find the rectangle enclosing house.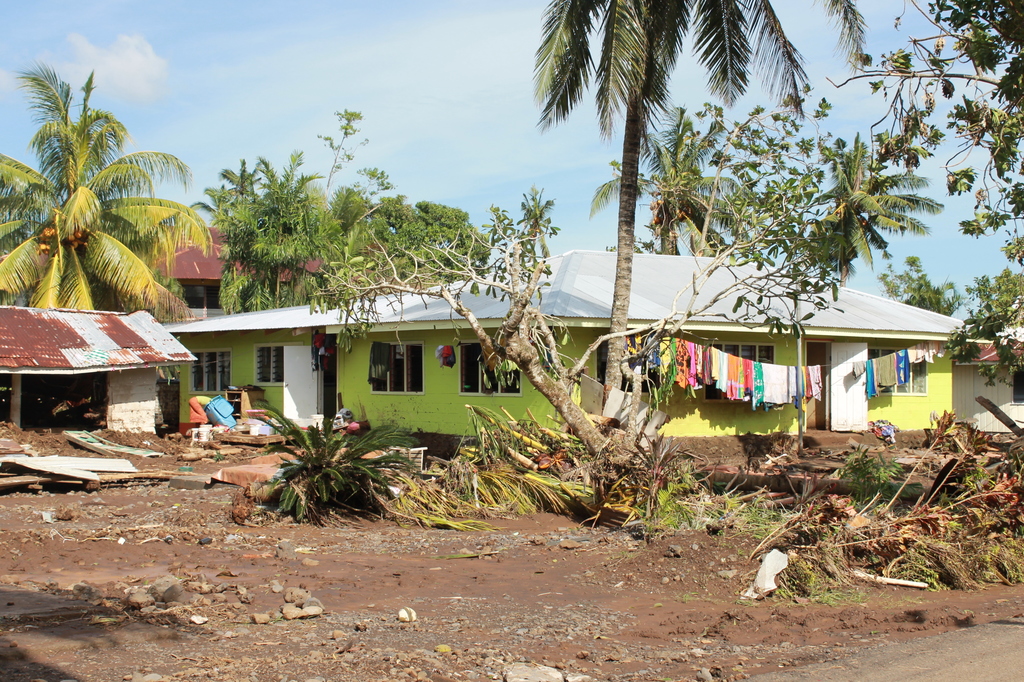
[175,254,572,443].
